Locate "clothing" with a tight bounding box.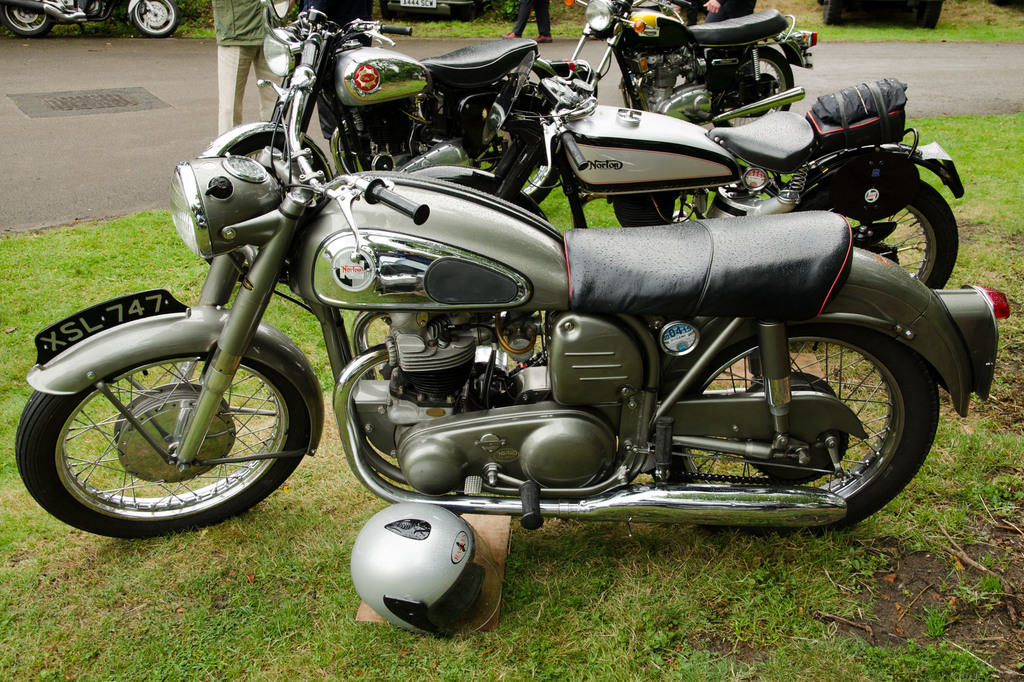
locate(210, 0, 291, 135).
